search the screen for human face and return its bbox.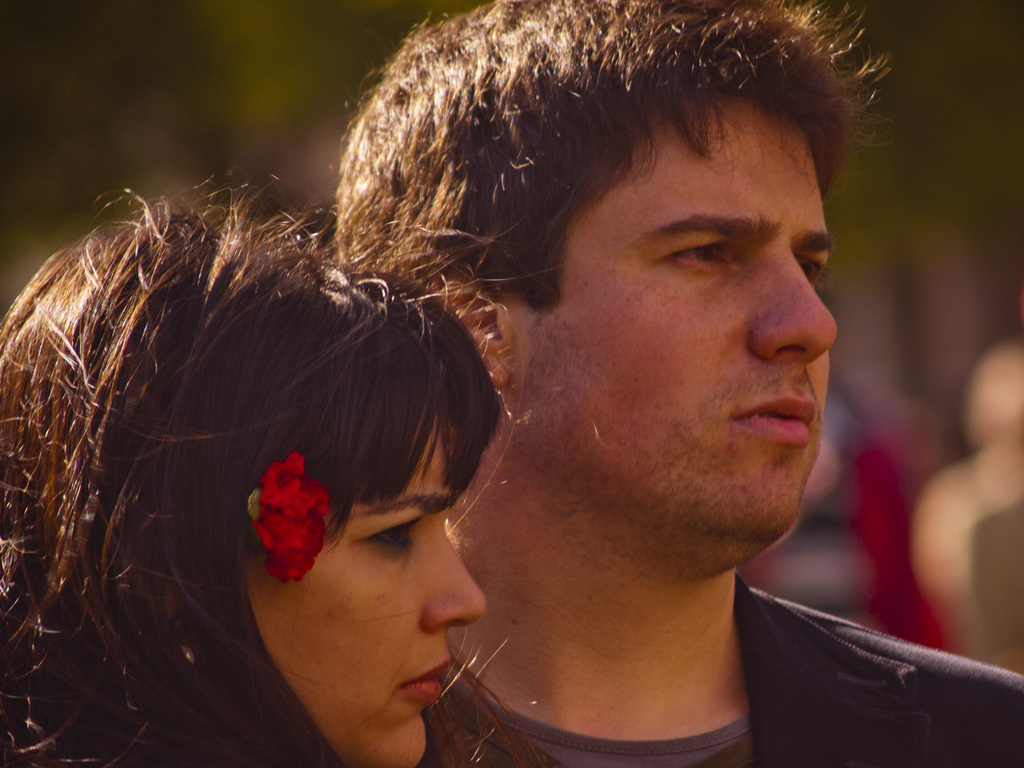
Found: box=[248, 443, 488, 767].
